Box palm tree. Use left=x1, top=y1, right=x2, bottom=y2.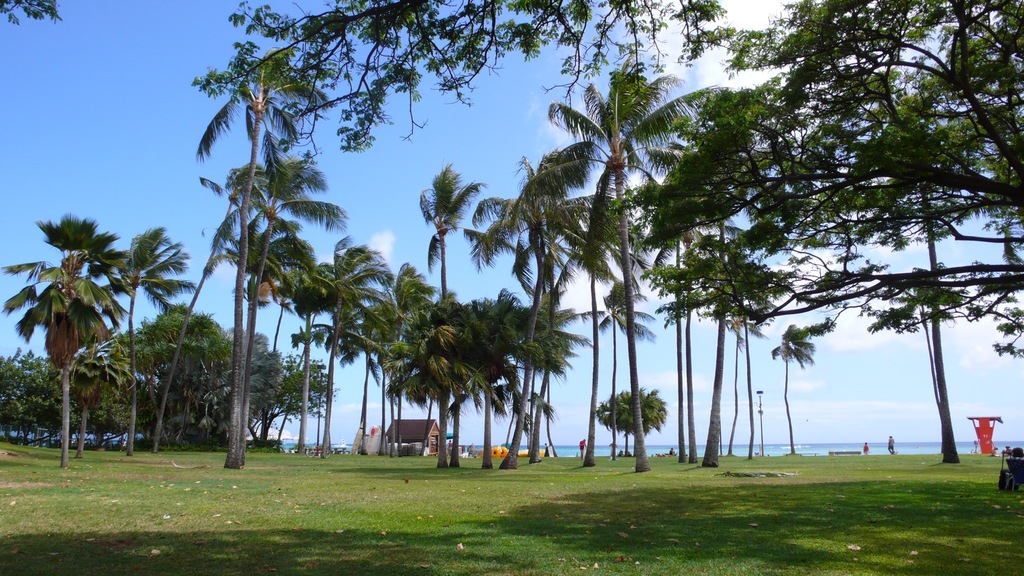
left=733, top=7, right=874, bottom=90.
